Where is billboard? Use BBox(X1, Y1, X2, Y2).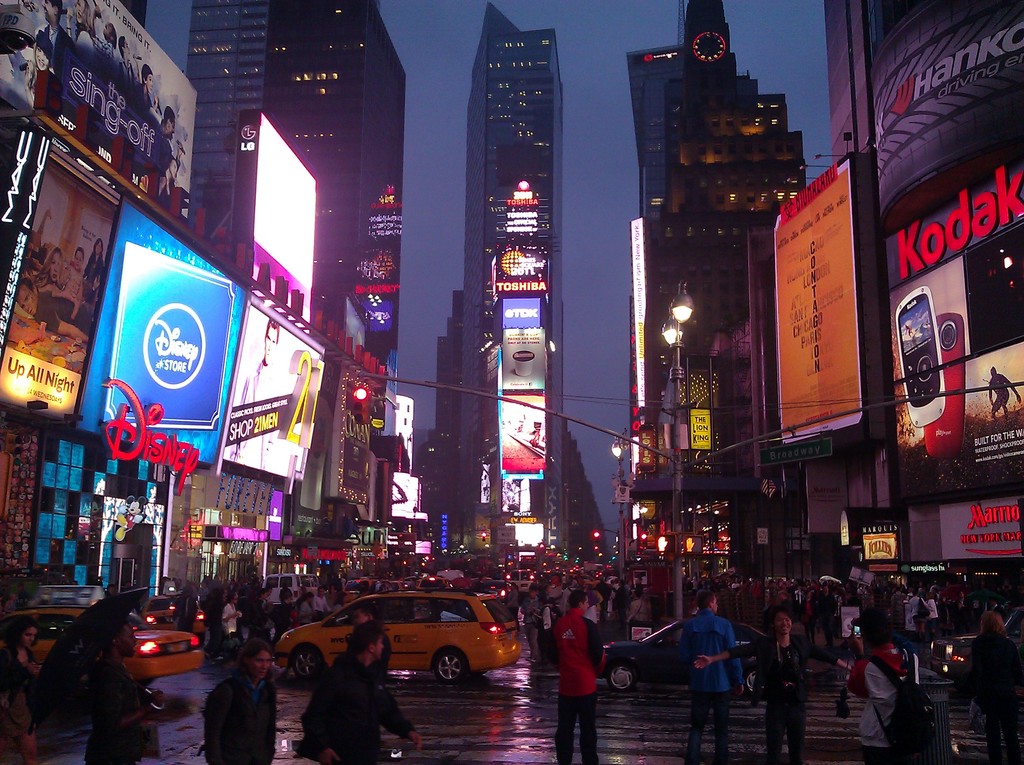
BBox(632, 209, 652, 407).
